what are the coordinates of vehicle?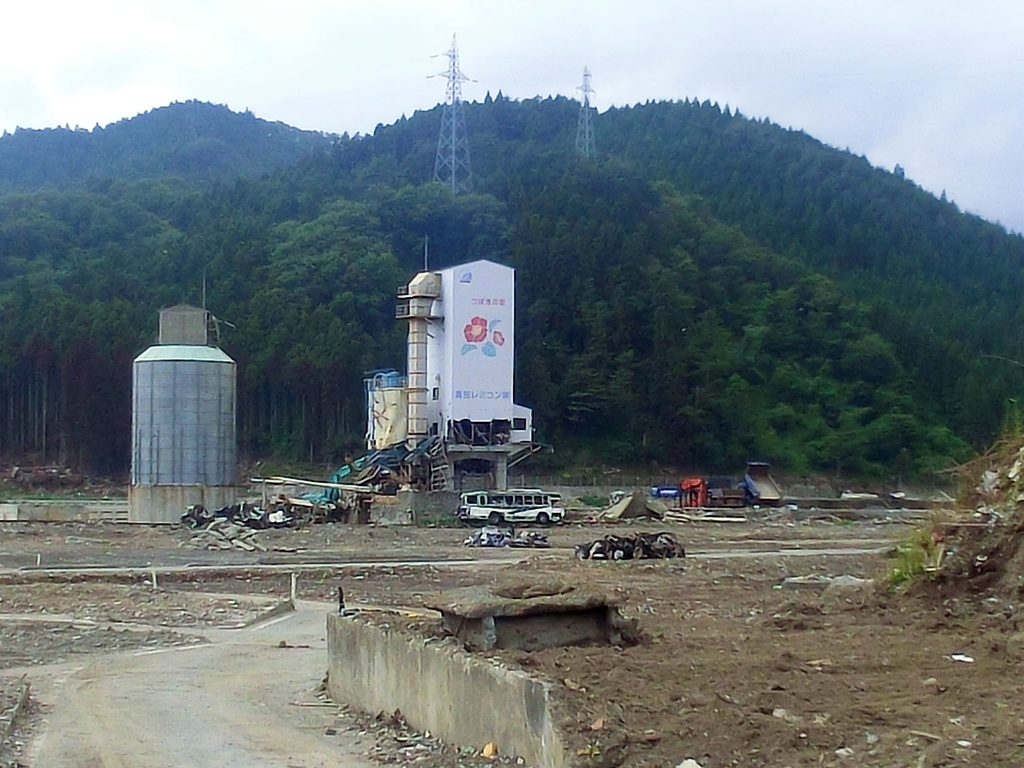
<box>457,490,563,542</box>.
